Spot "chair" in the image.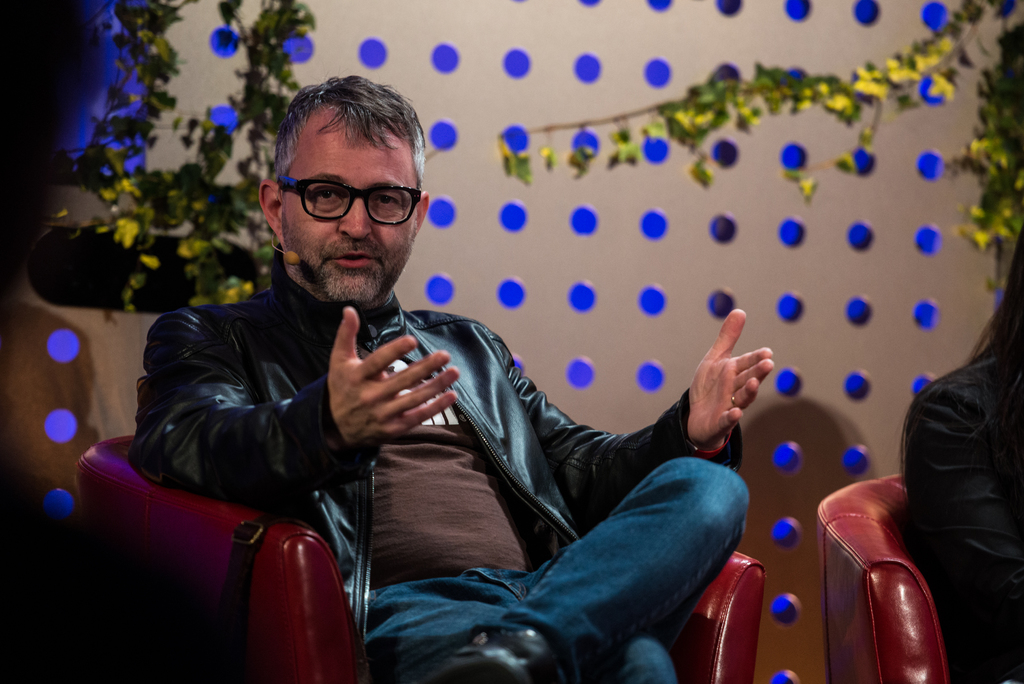
"chair" found at <region>815, 473, 960, 683</region>.
